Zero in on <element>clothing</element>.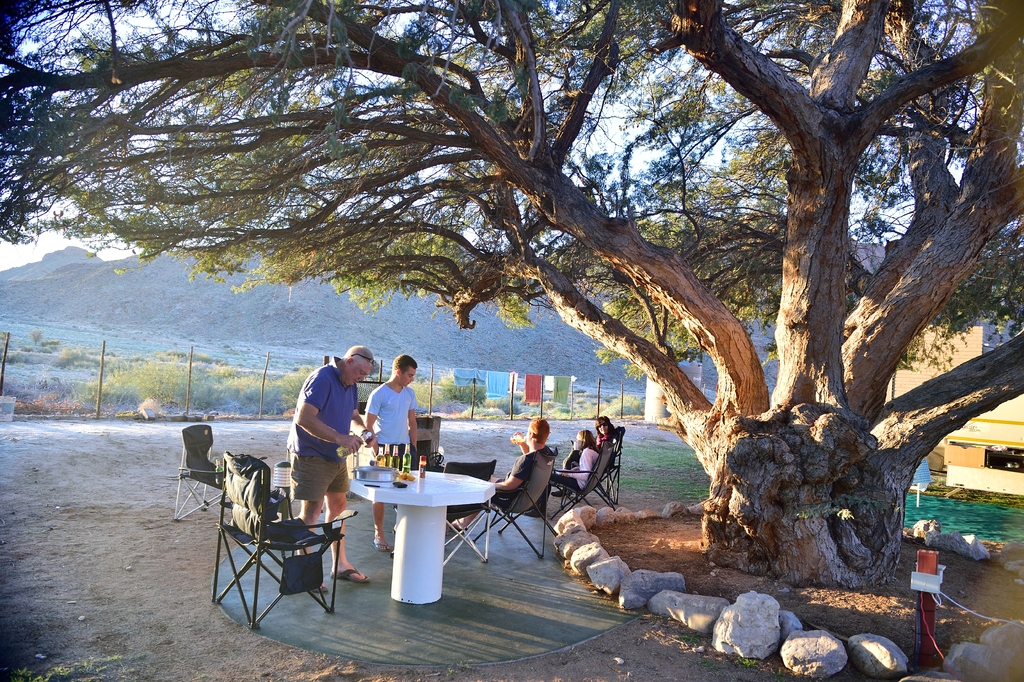
Zeroed in: (285, 367, 363, 497).
